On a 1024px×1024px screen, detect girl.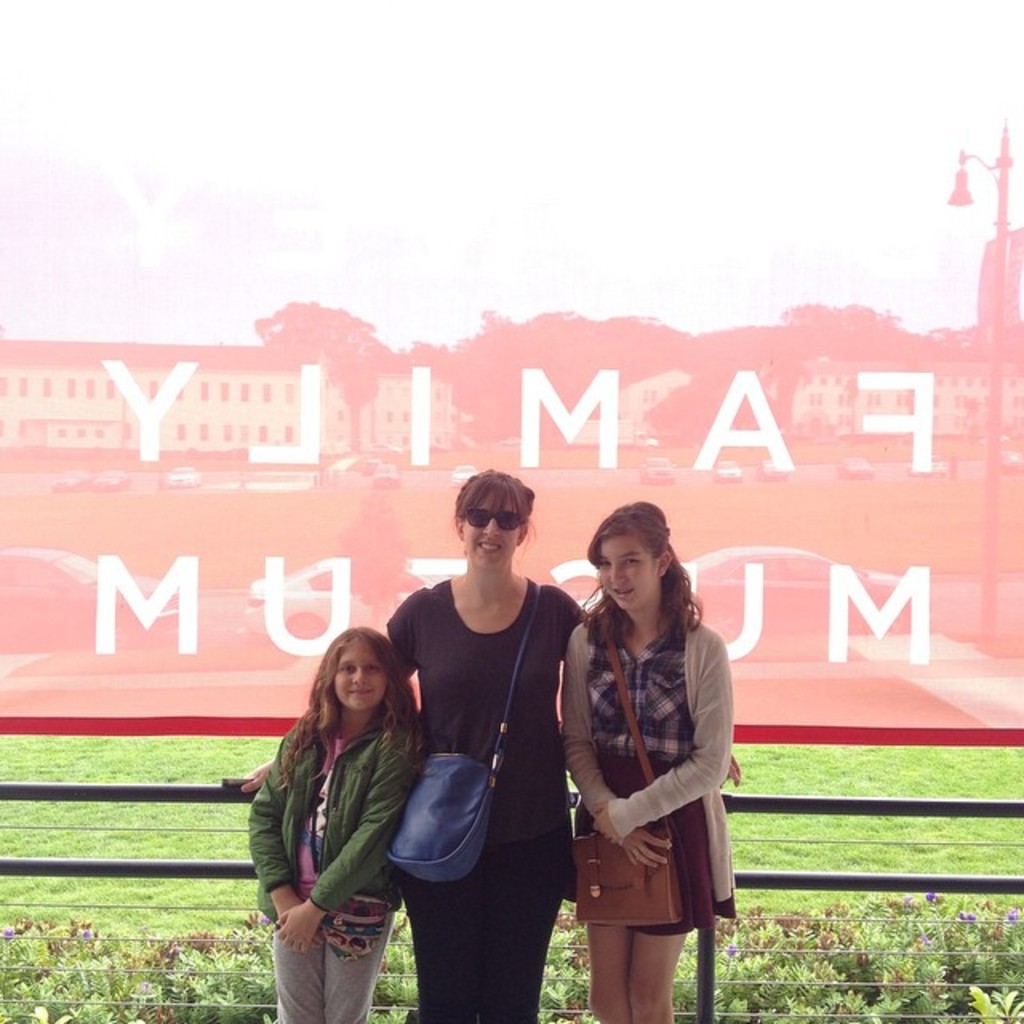
region(563, 501, 738, 1022).
